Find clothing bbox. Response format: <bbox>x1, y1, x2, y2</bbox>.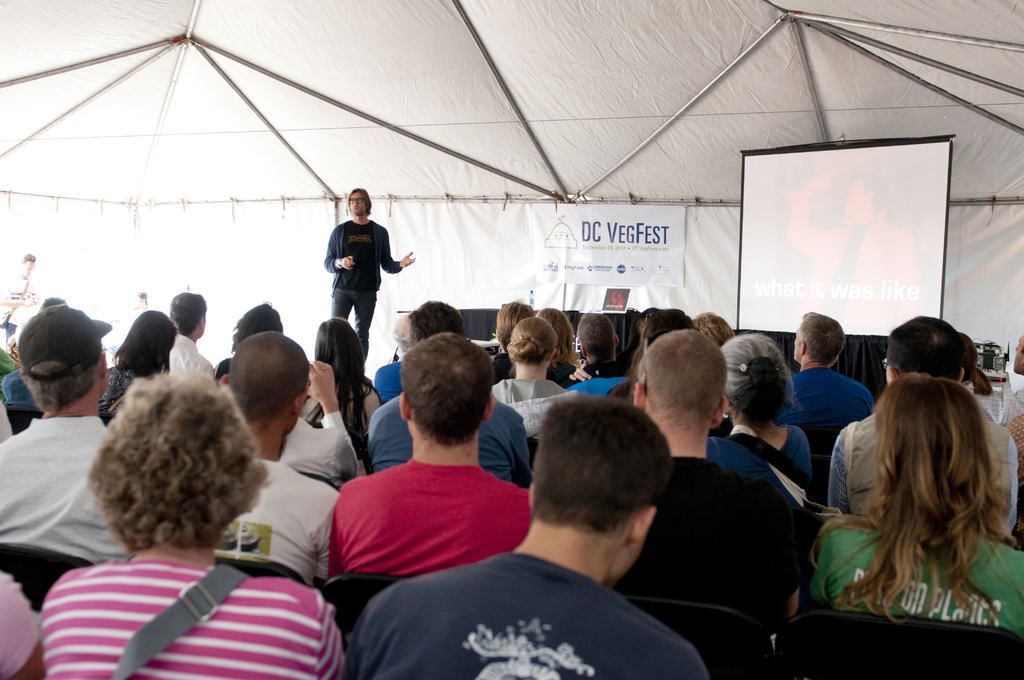
<bbox>373, 364, 406, 403</bbox>.
